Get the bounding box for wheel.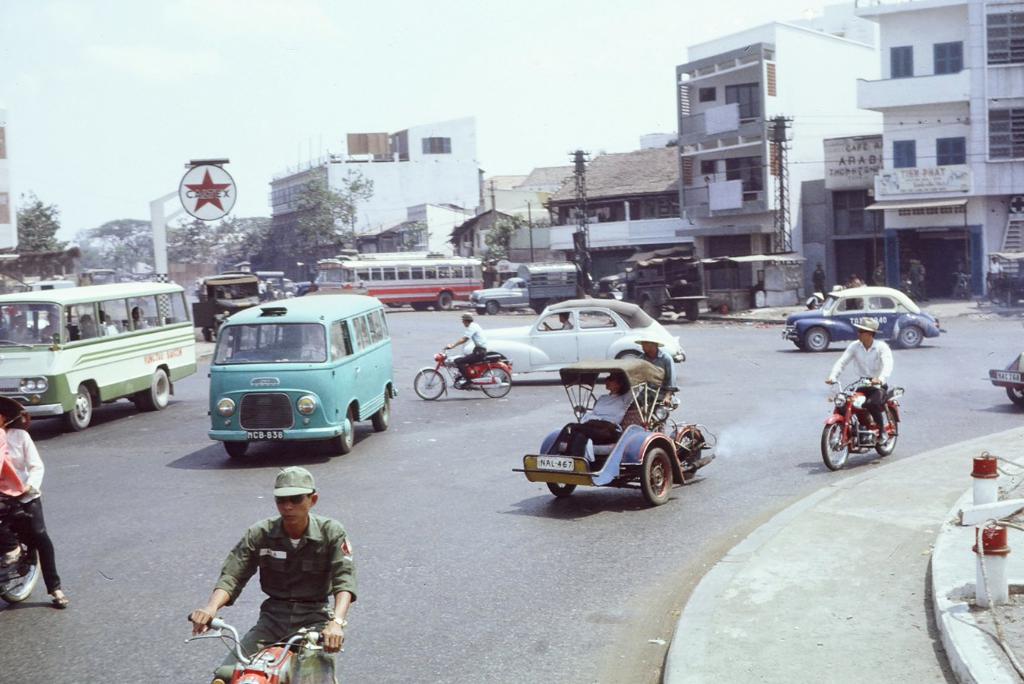
<region>804, 329, 832, 356</region>.
